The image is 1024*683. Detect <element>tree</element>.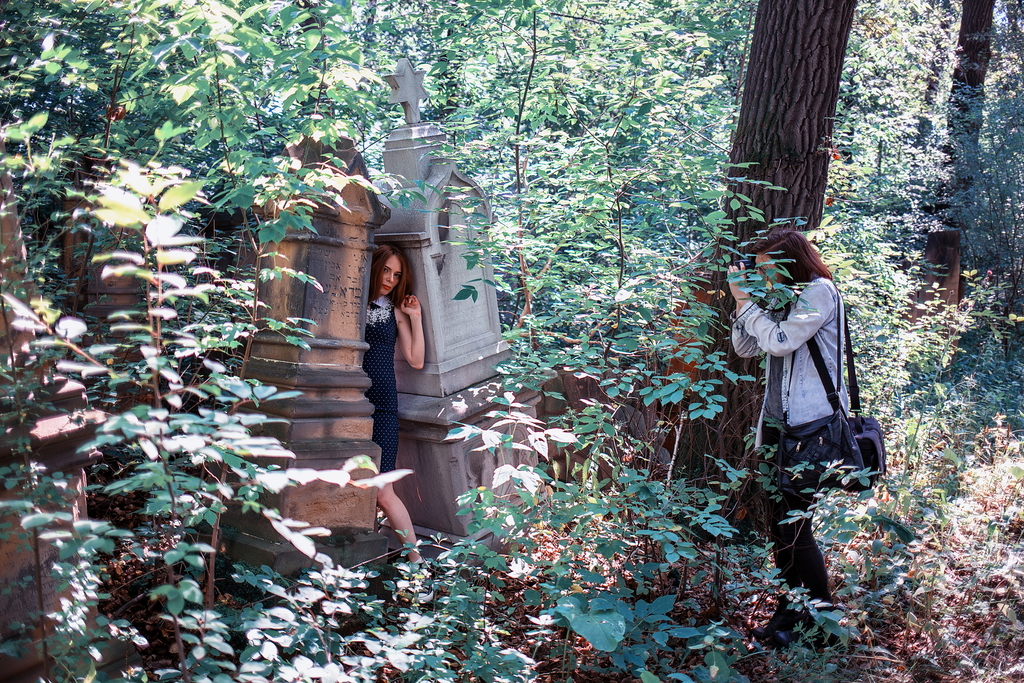
Detection: box=[307, 1, 753, 461].
